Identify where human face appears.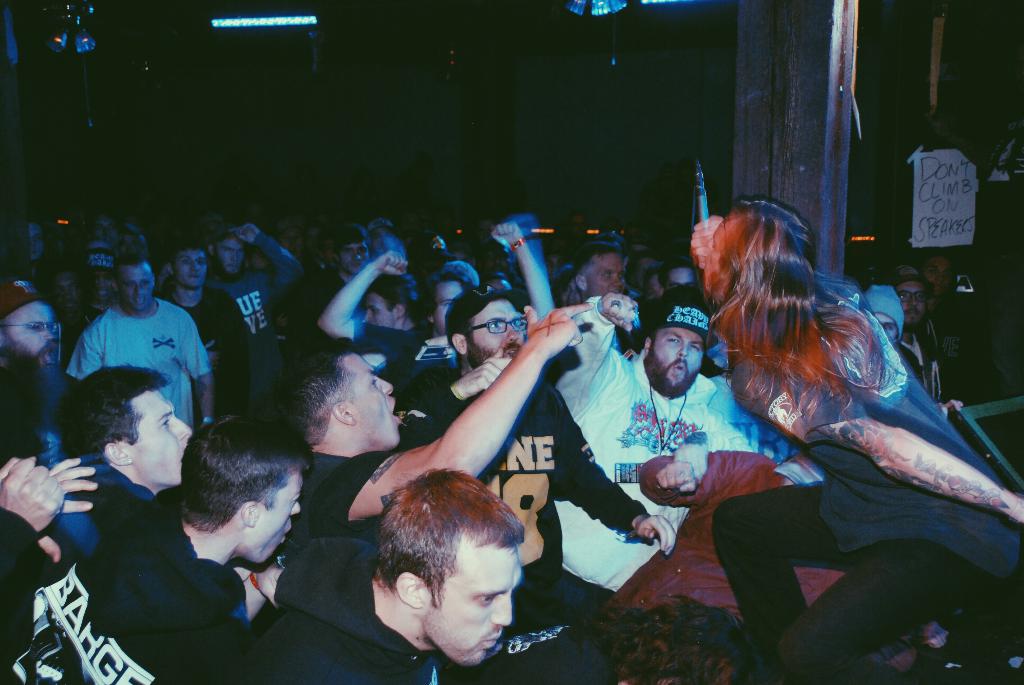
Appears at [left=173, top=247, right=211, bottom=288].
